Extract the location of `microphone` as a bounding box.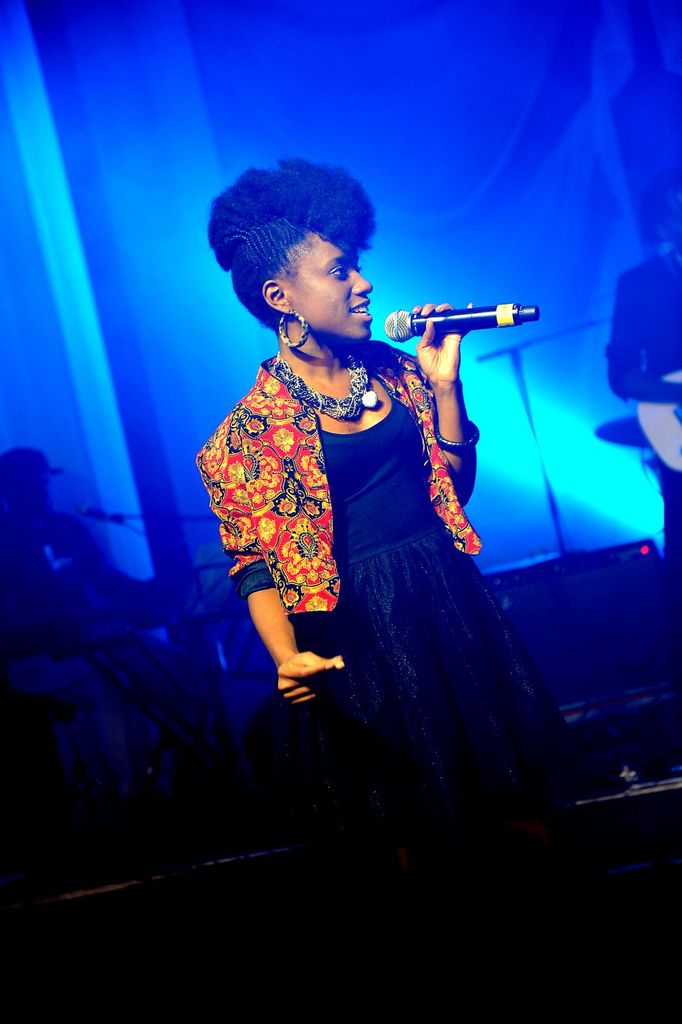
box=[376, 292, 526, 353].
